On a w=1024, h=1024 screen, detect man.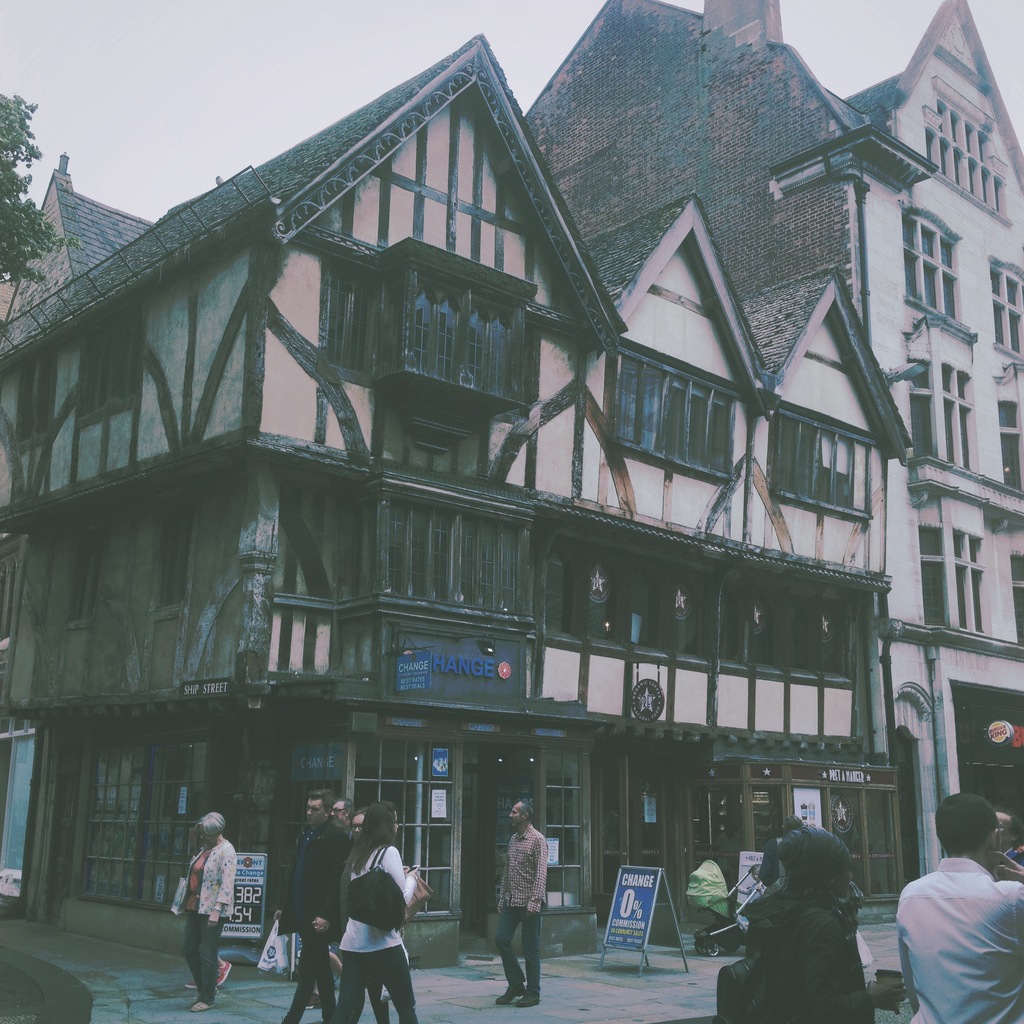
332, 794, 355, 824.
